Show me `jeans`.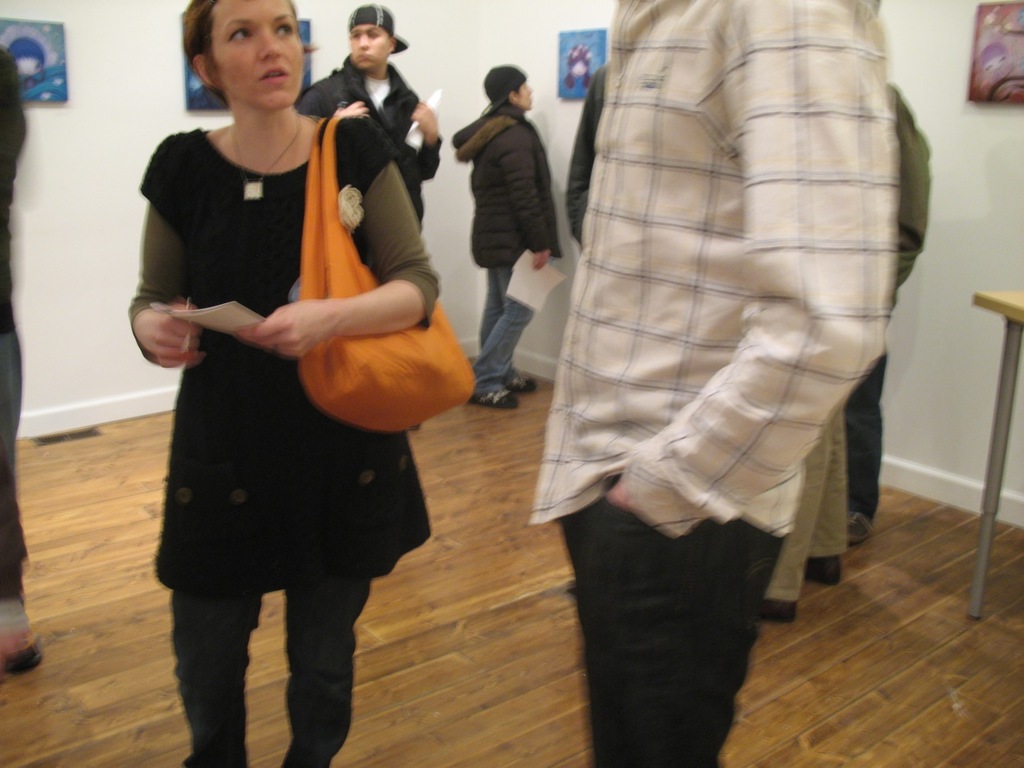
`jeans` is here: <bbox>550, 510, 790, 763</bbox>.
